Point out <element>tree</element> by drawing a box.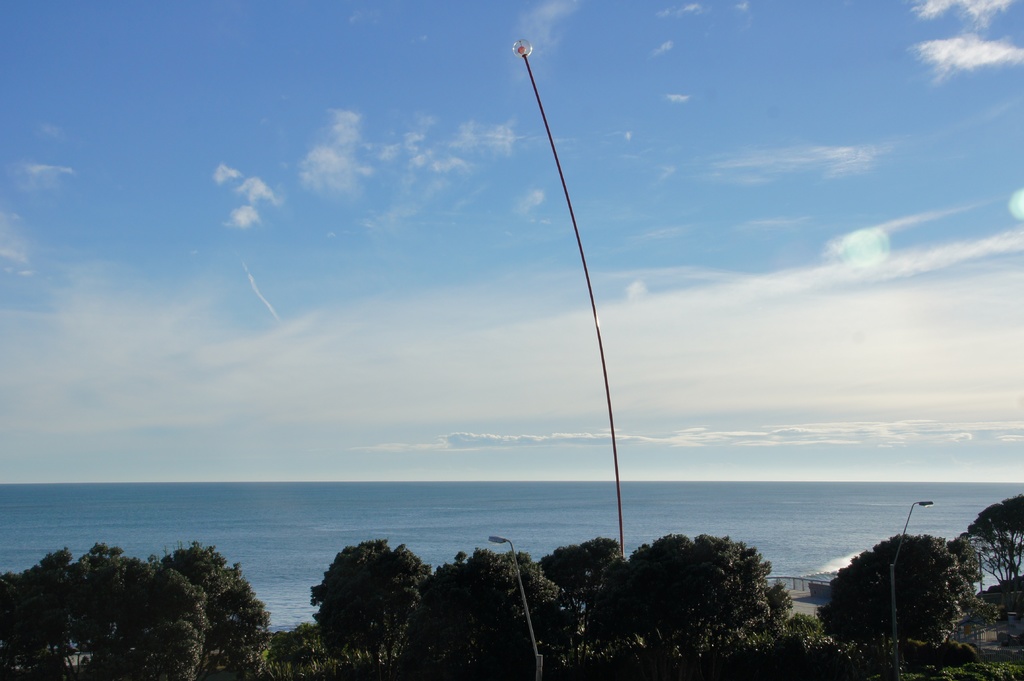
locate(80, 540, 145, 648).
